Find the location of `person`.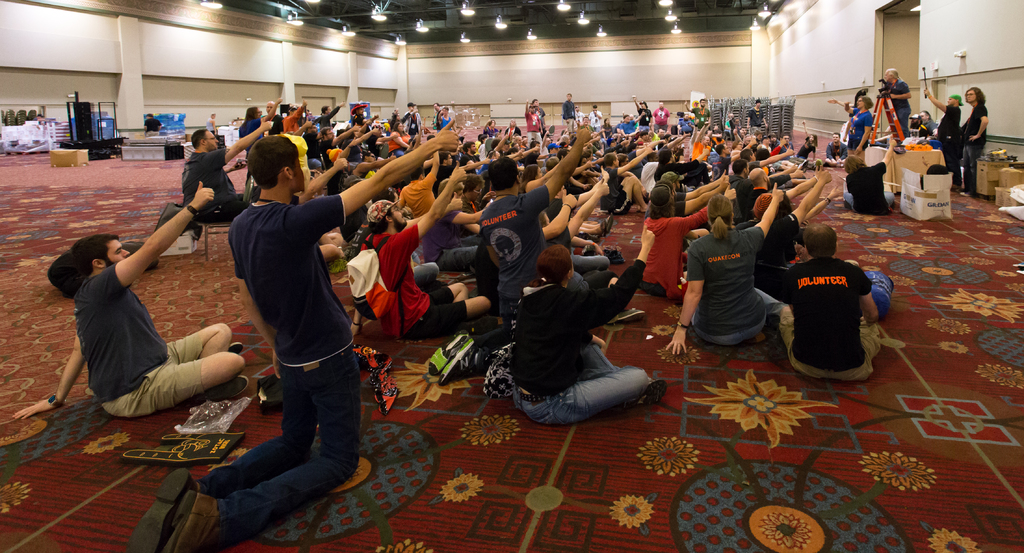
Location: 520,98,547,130.
